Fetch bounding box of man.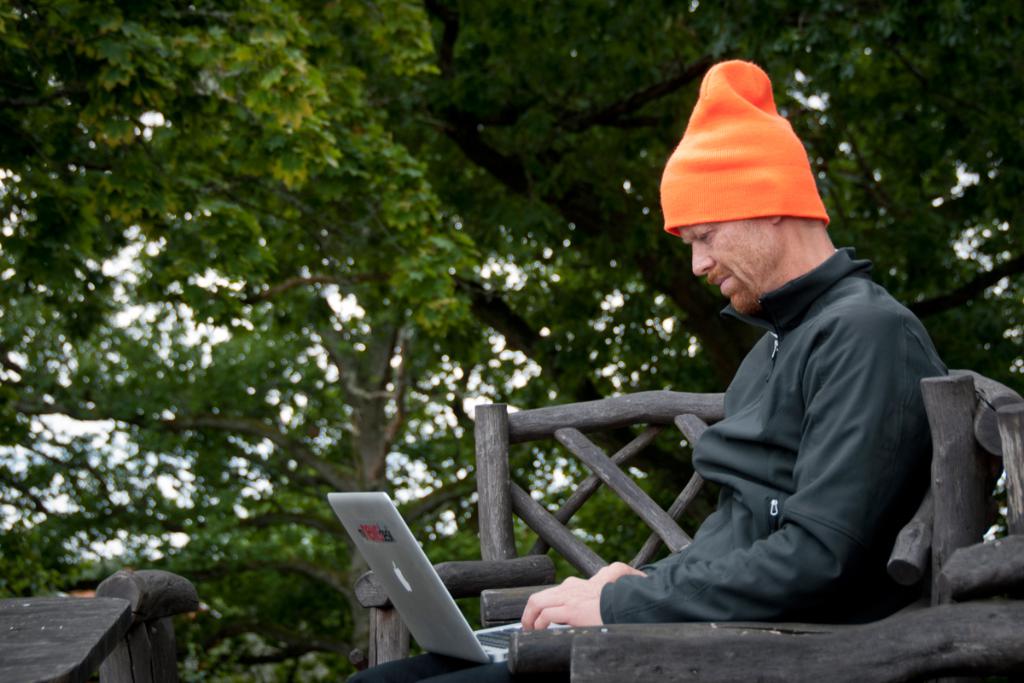
Bbox: region(362, 71, 936, 673).
